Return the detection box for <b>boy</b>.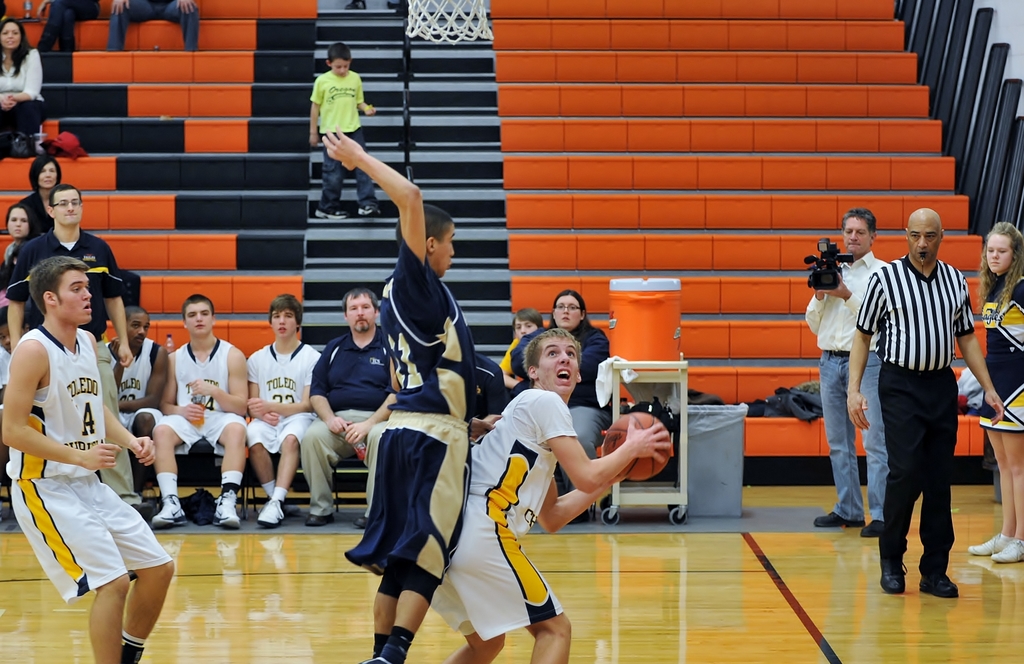
[310, 42, 377, 219].
